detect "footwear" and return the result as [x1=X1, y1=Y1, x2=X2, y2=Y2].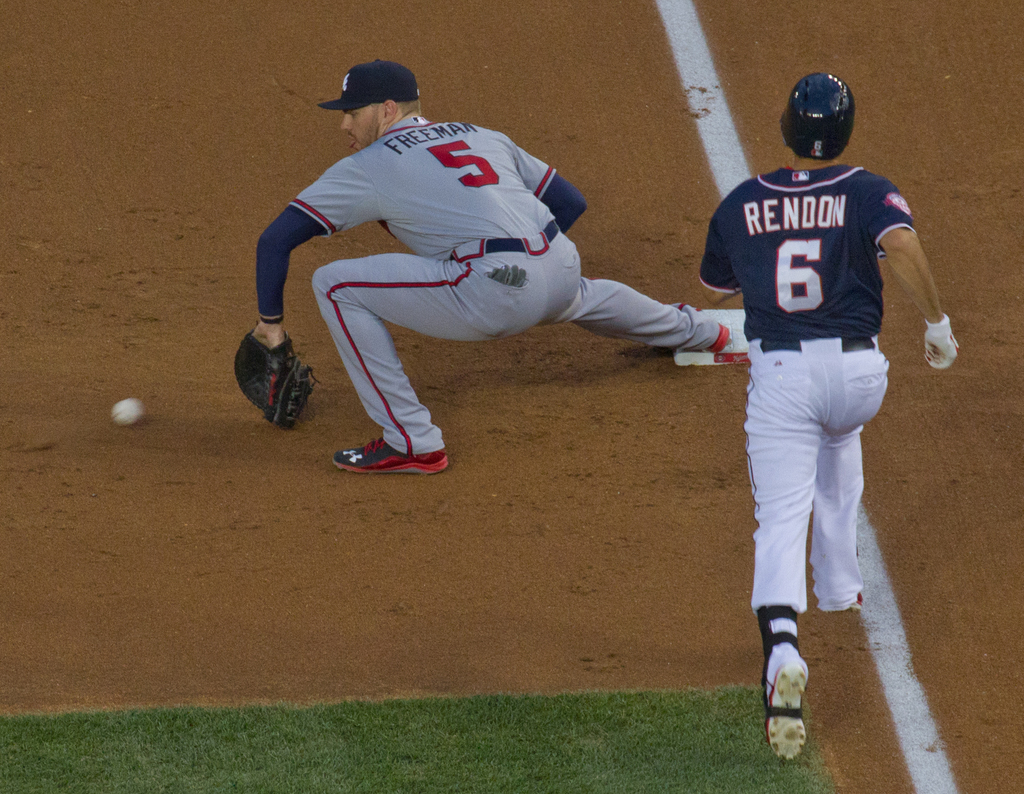
[x1=682, y1=322, x2=741, y2=356].
